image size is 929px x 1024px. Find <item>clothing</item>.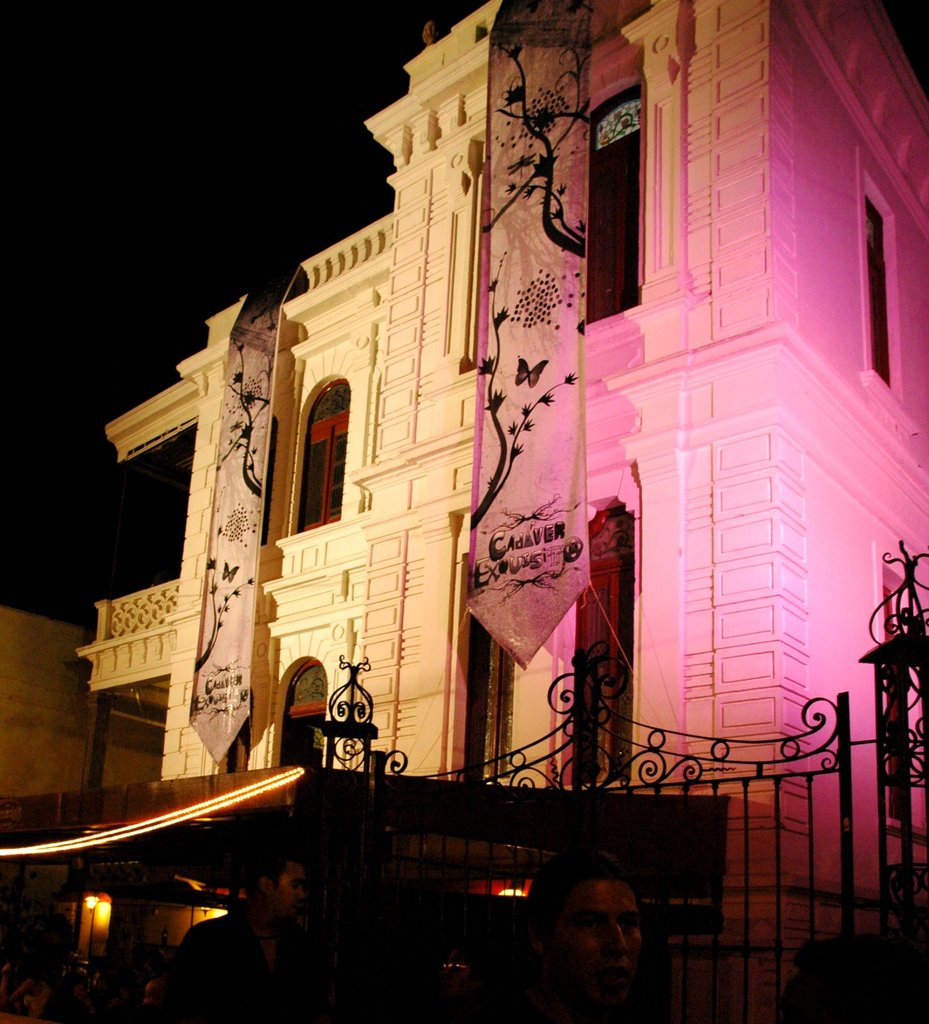
region(166, 911, 318, 1023).
